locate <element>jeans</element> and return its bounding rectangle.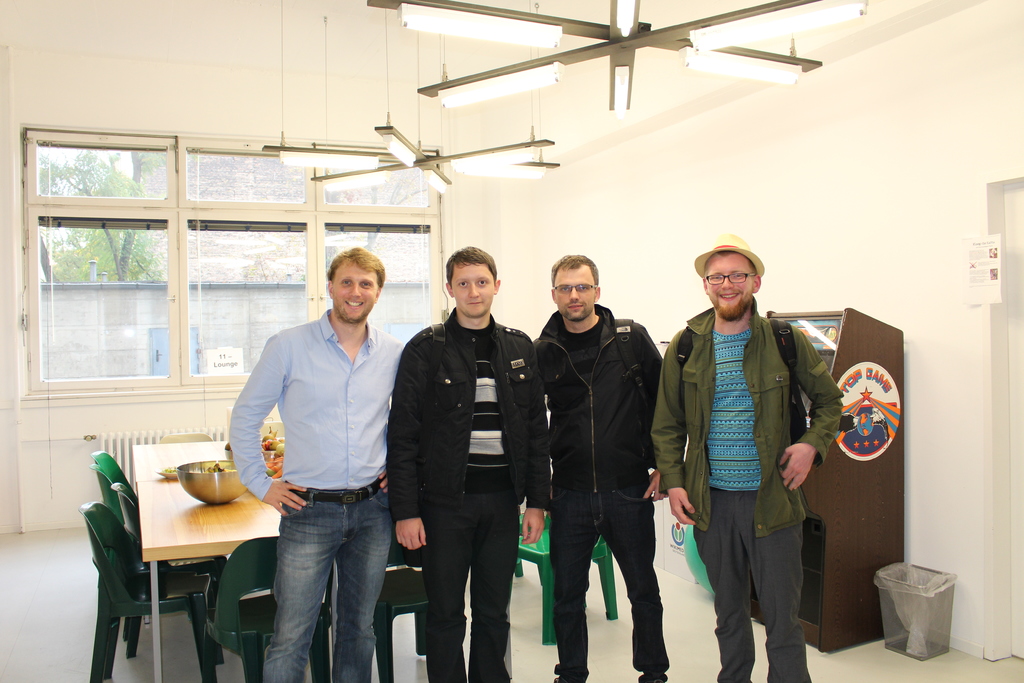
<region>243, 481, 389, 670</region>.
